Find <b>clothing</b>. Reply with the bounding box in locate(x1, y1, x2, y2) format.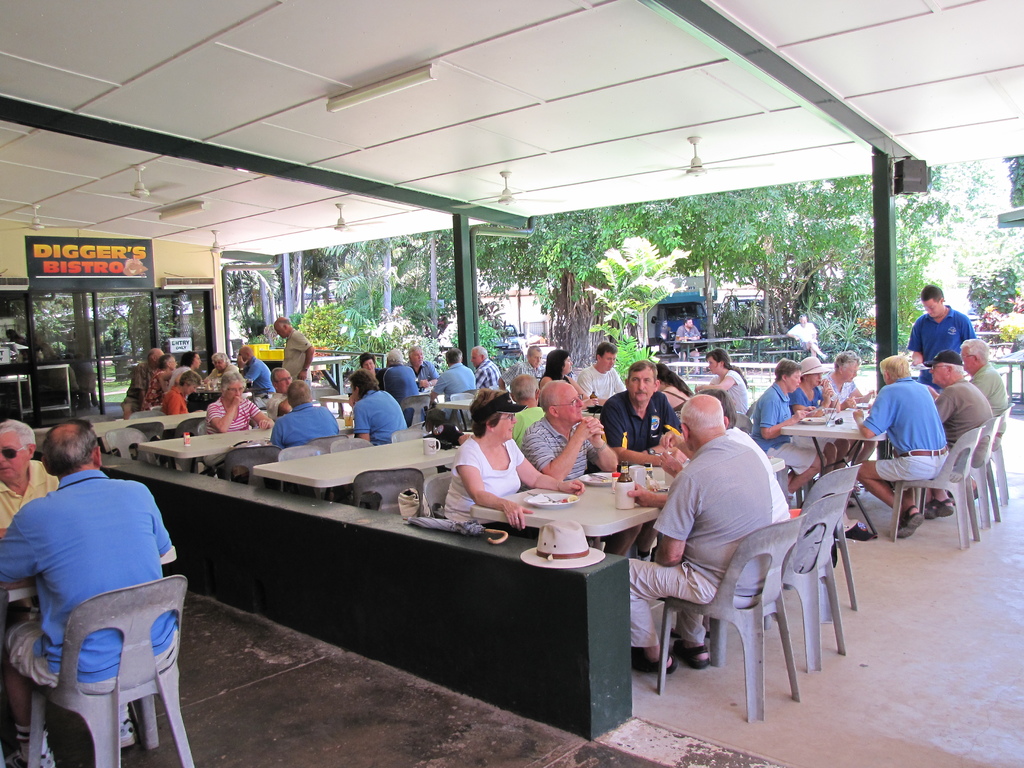
locate(349, 393, 409, 445).
